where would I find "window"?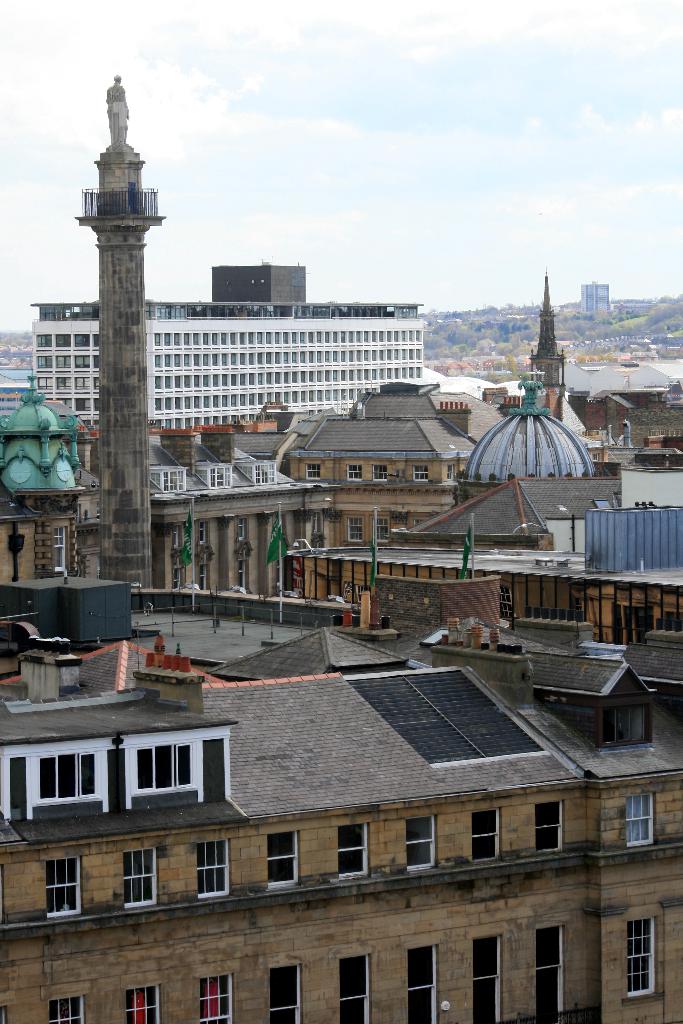
At box(347, 515, 371, 547).
